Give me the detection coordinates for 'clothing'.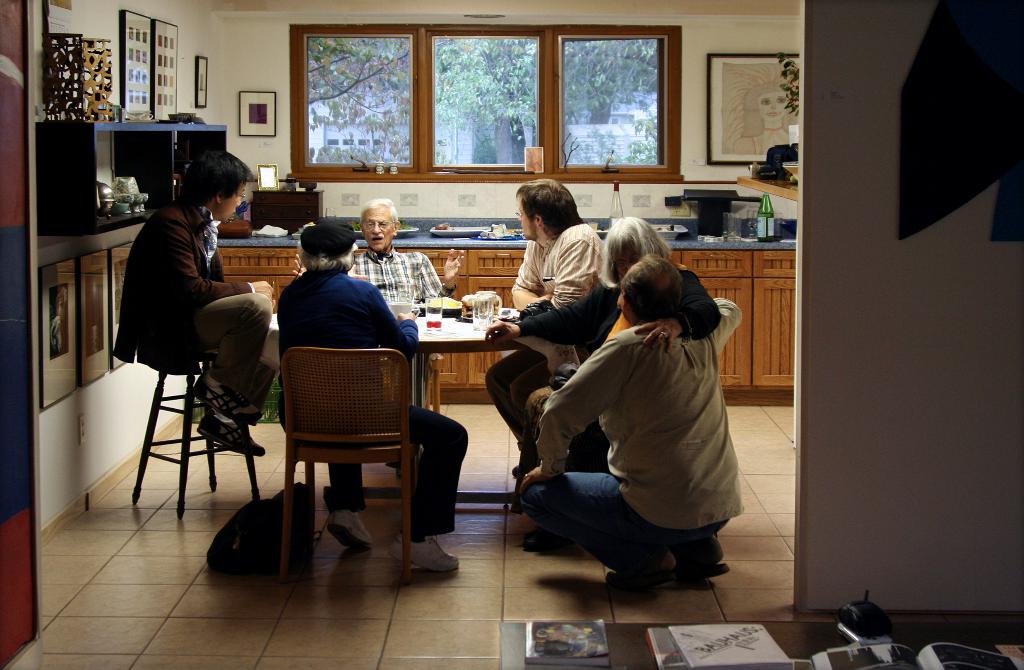
l=113, t=193, r=276, b=441.
